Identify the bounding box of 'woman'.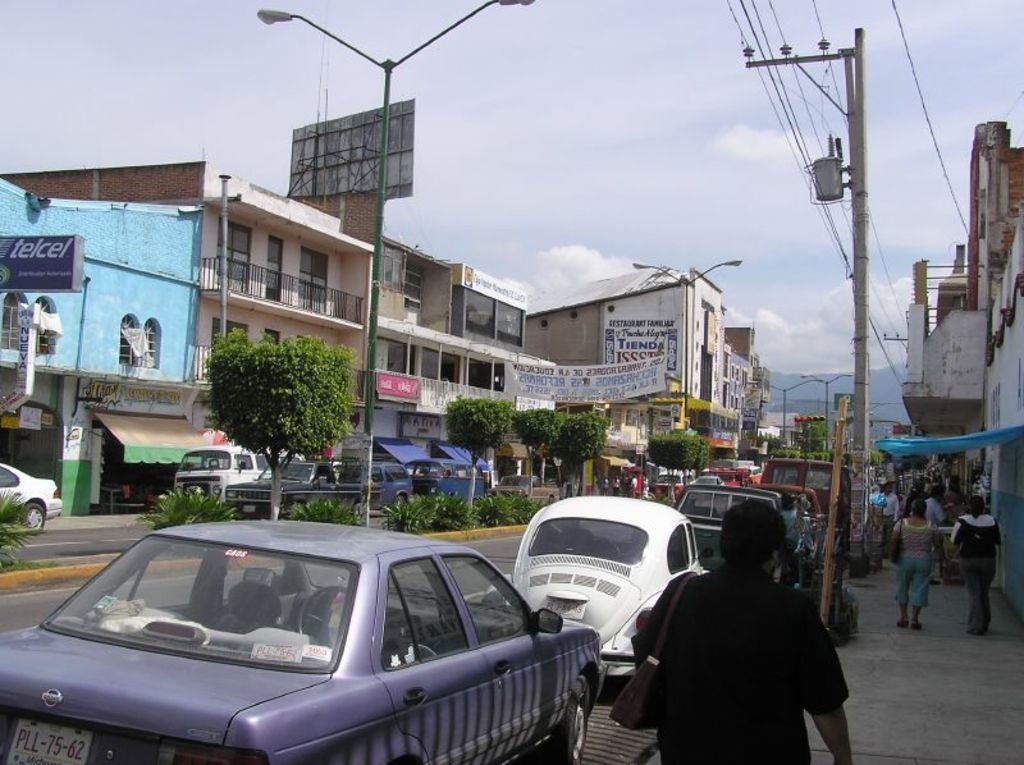
<bbox>612, 477, 621, 498</bbox>.
